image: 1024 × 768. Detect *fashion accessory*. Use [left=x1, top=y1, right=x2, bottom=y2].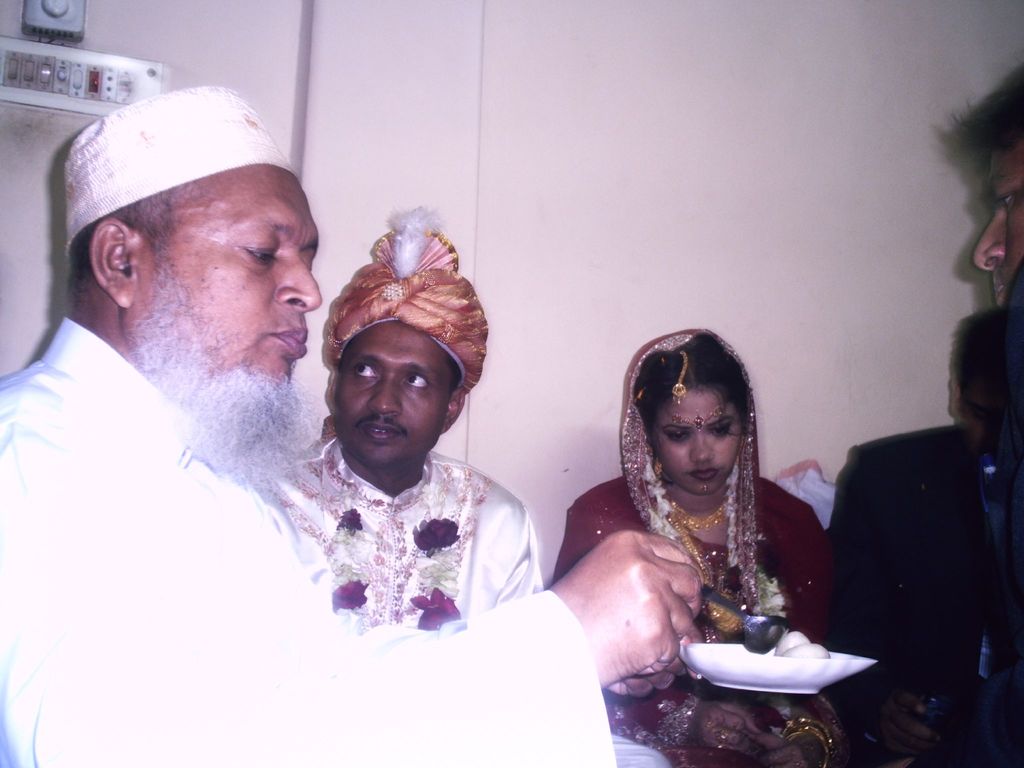
[left=652, top=452, right=664, bottom=481].
